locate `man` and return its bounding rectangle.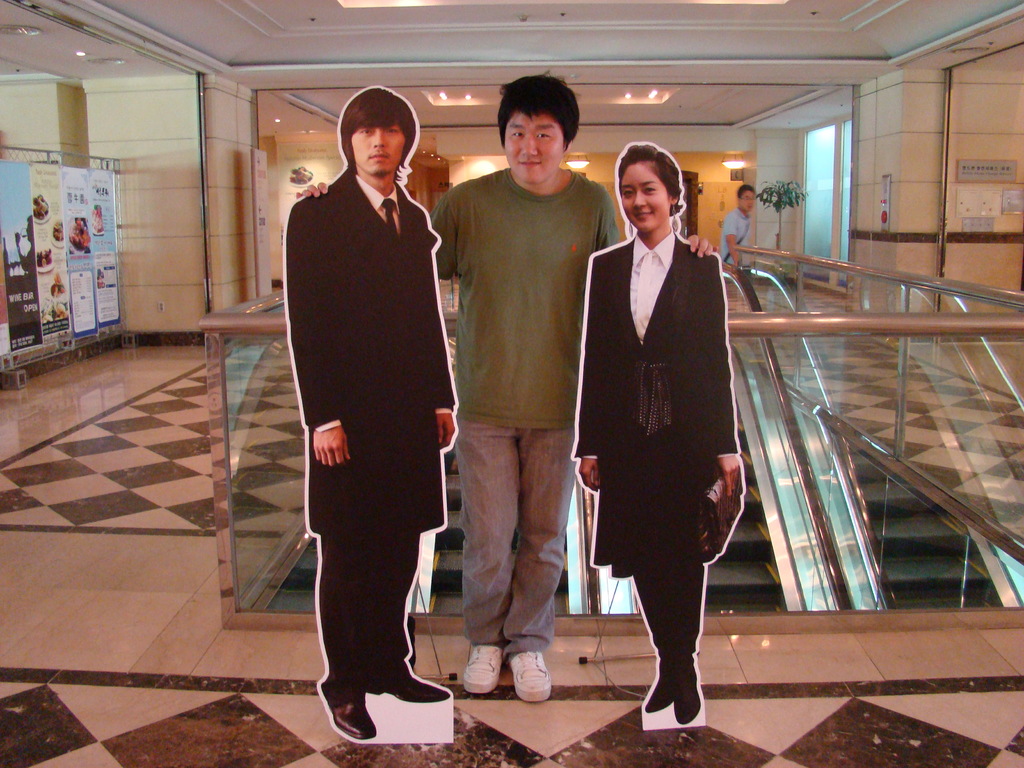
(x1=722, y1=183, x2=755, y2=267).
